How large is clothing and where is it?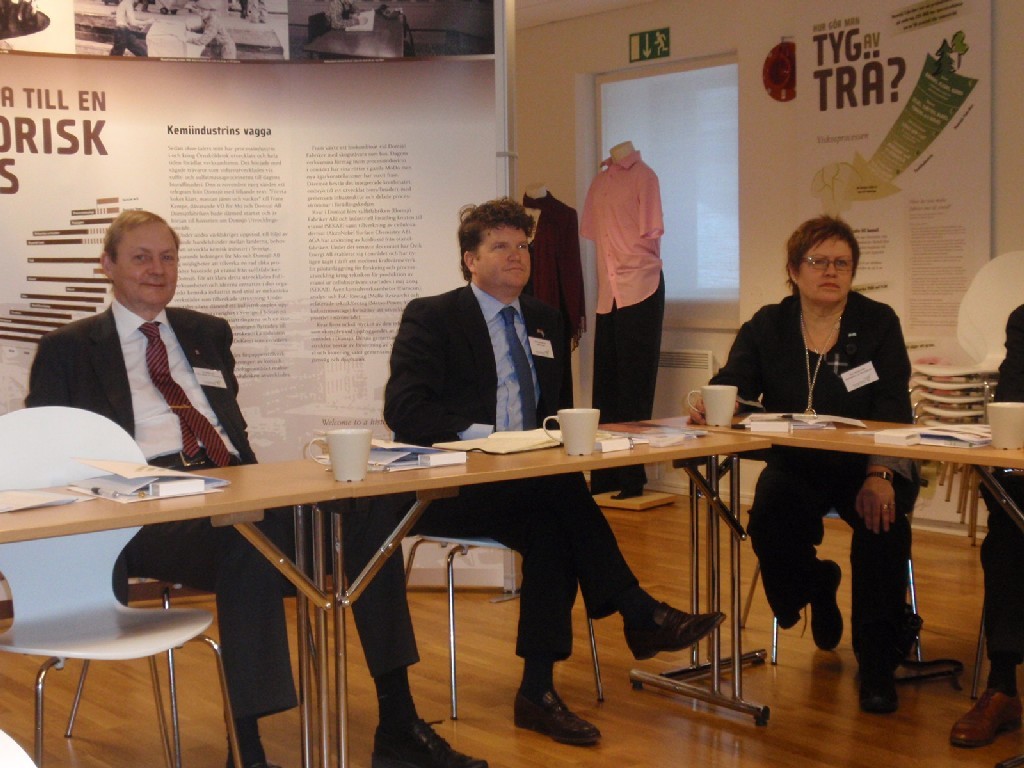
Bounding box: x1=387 y1=290 x2=645 y2=665.
